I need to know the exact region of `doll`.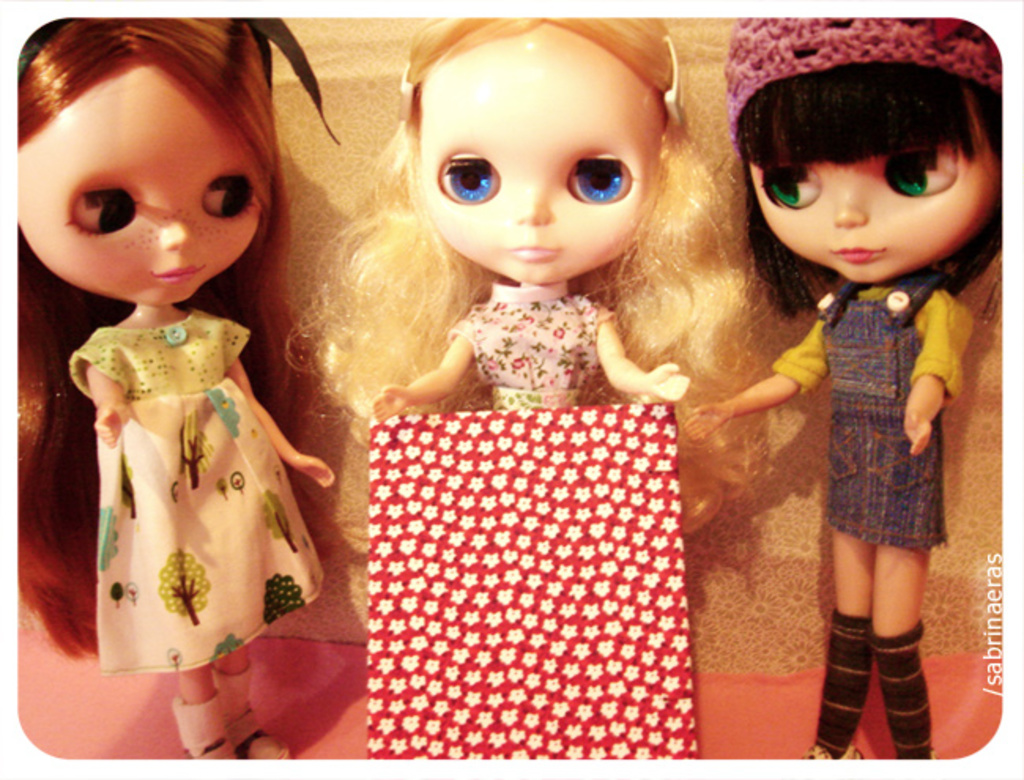
Region: 679 8 1010 769.
